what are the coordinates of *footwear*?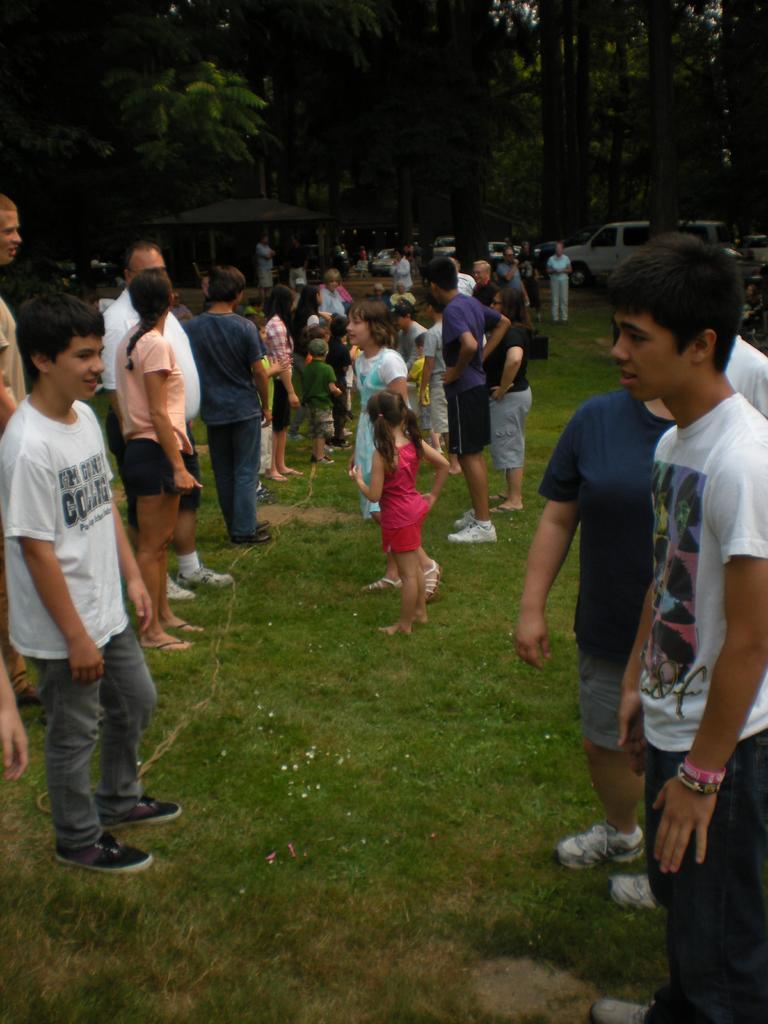
locate(257, 480, 275, 506).
